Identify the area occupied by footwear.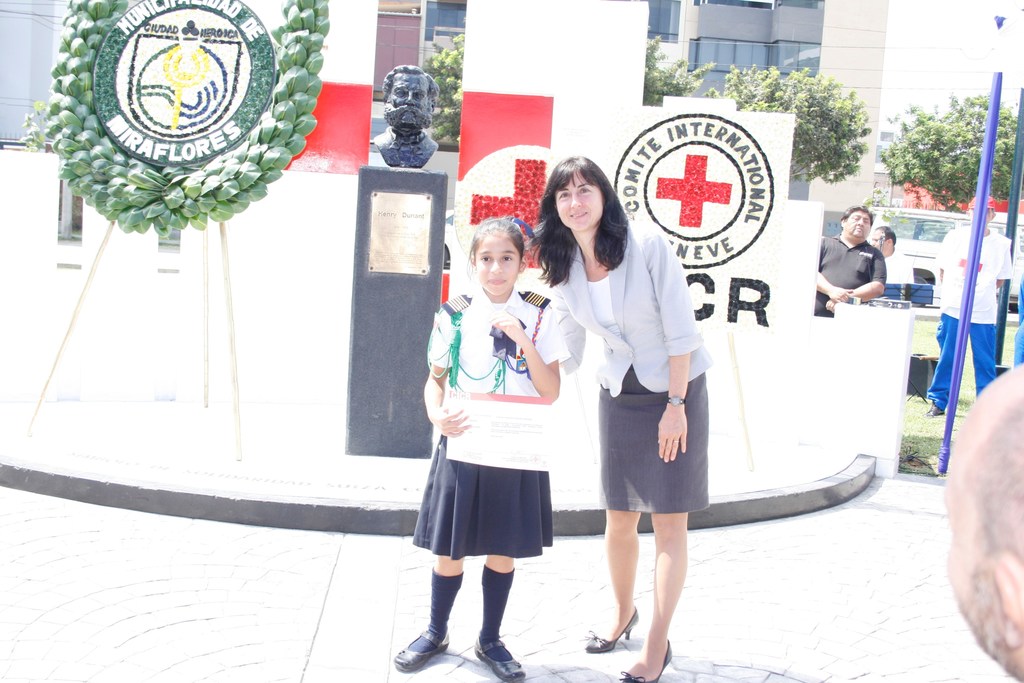
Area: <region>411, 590, 473, 675</region>.
